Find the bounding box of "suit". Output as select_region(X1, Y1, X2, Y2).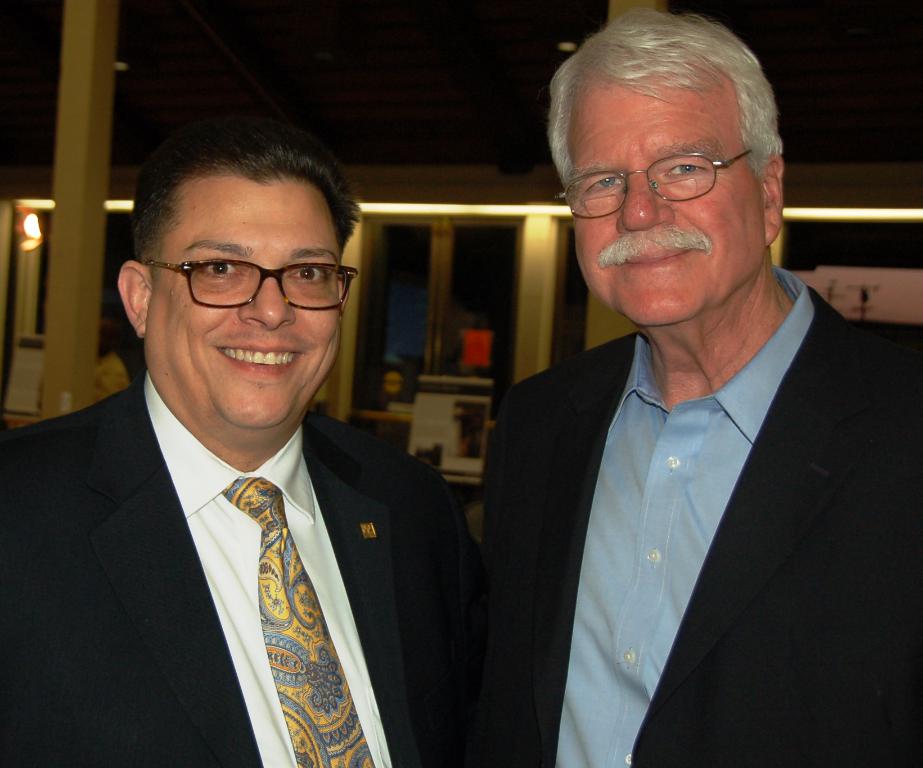
select_region(481, 267, 922, 767).
